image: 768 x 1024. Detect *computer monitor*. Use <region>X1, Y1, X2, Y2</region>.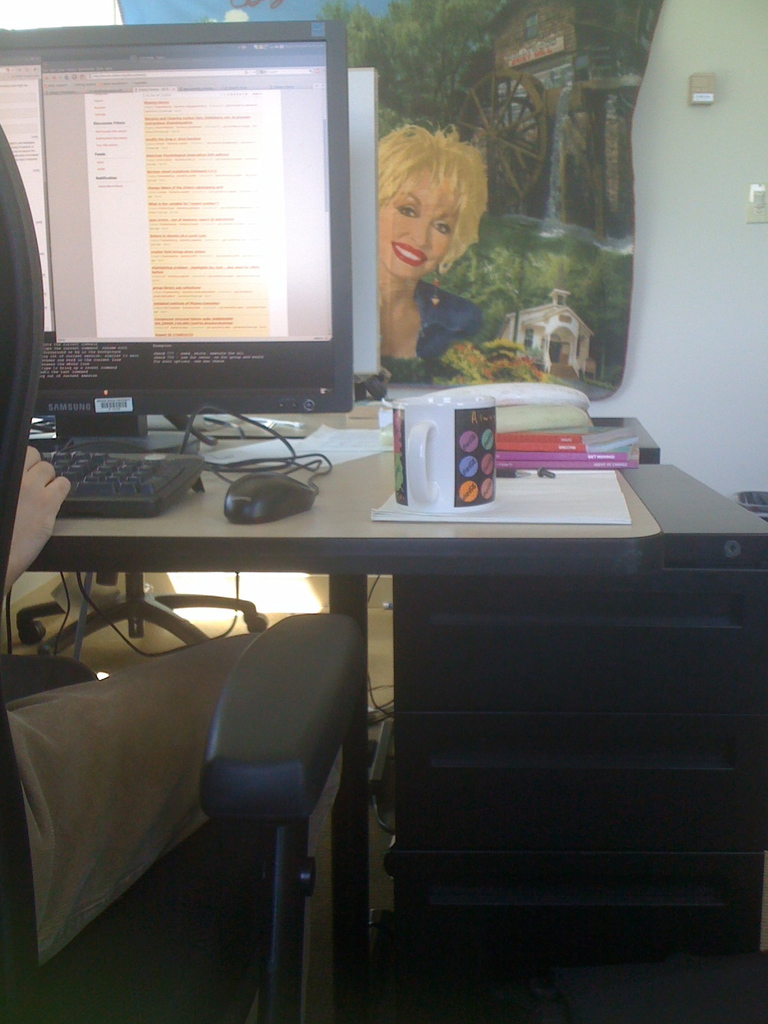
<region>3, 27, 367, 512</region>.
